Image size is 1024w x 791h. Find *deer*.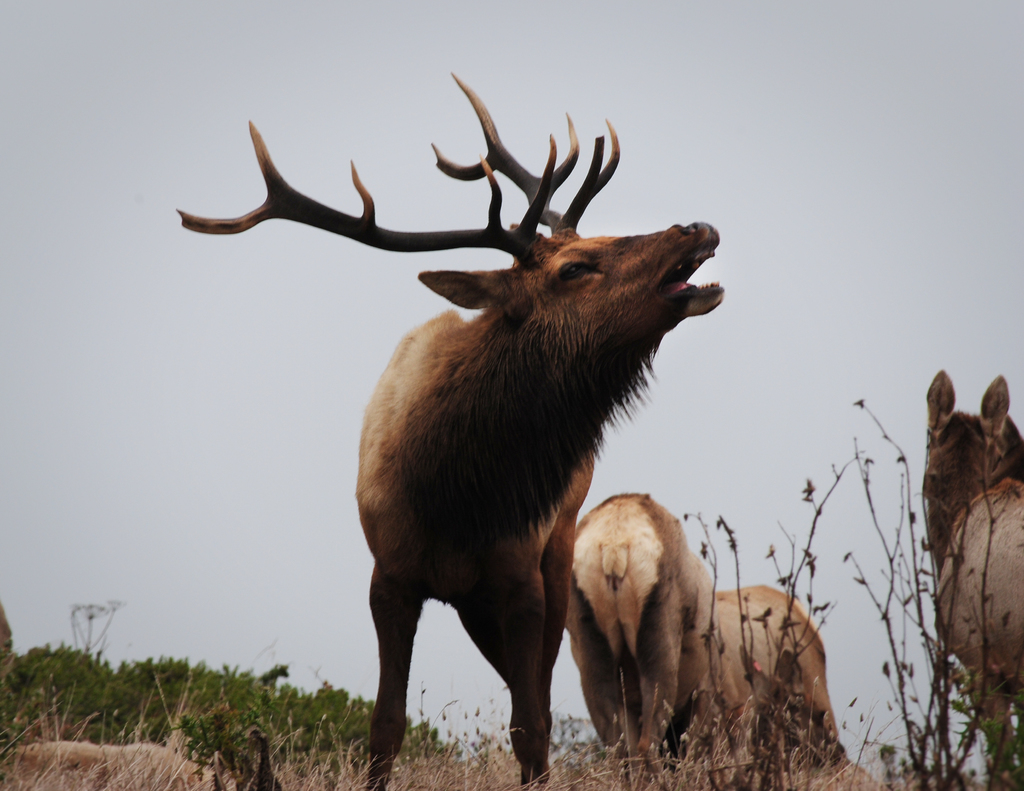
crop(170, 74, 722, 790).
